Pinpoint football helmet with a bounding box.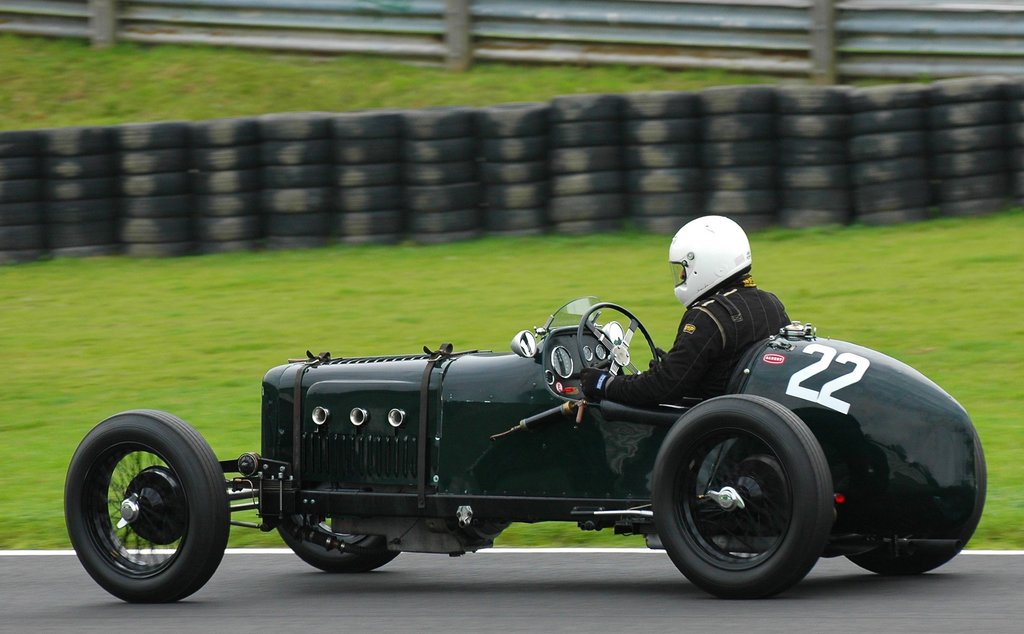
x1=674 y1=211 x2=766 y2=325.
